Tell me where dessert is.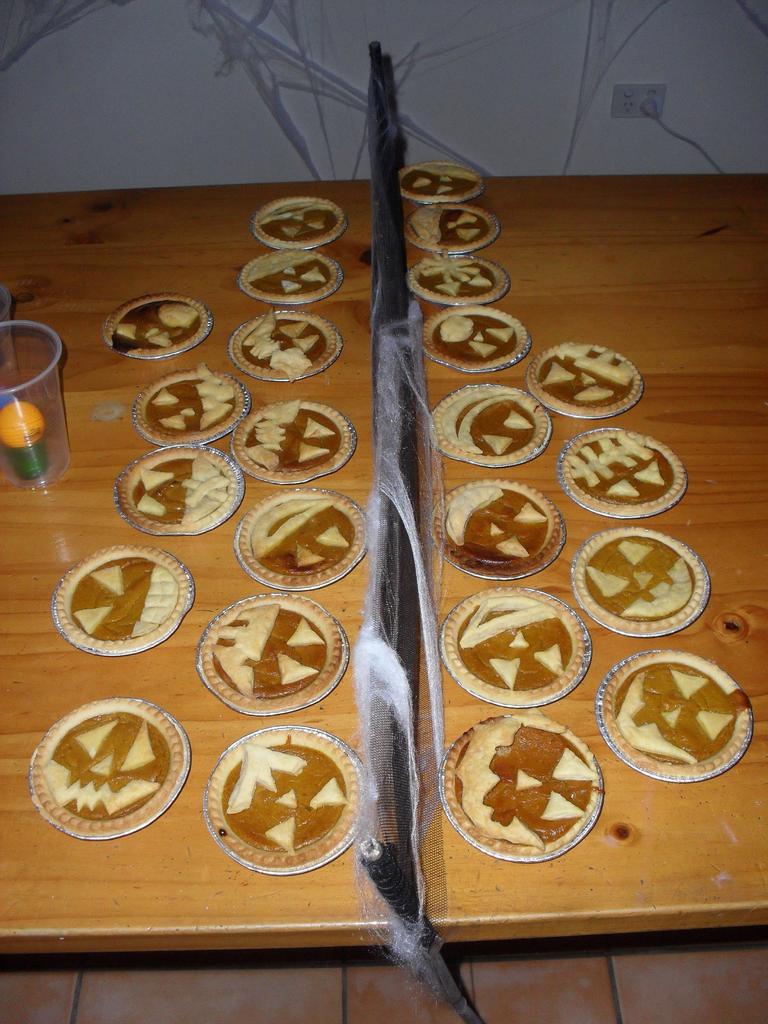
dessert is at <bbox>399, 154, 481, 204</bbox>.
